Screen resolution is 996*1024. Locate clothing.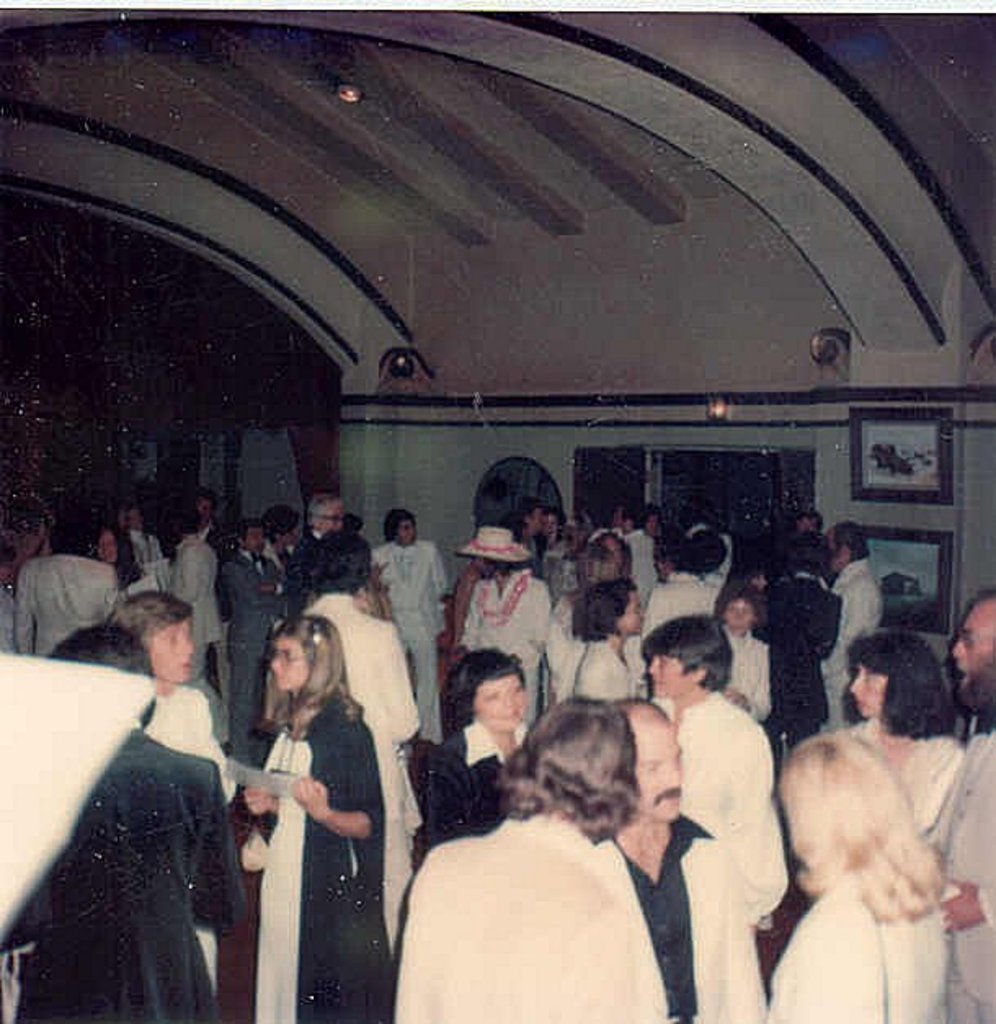
385,802,665,1022.
